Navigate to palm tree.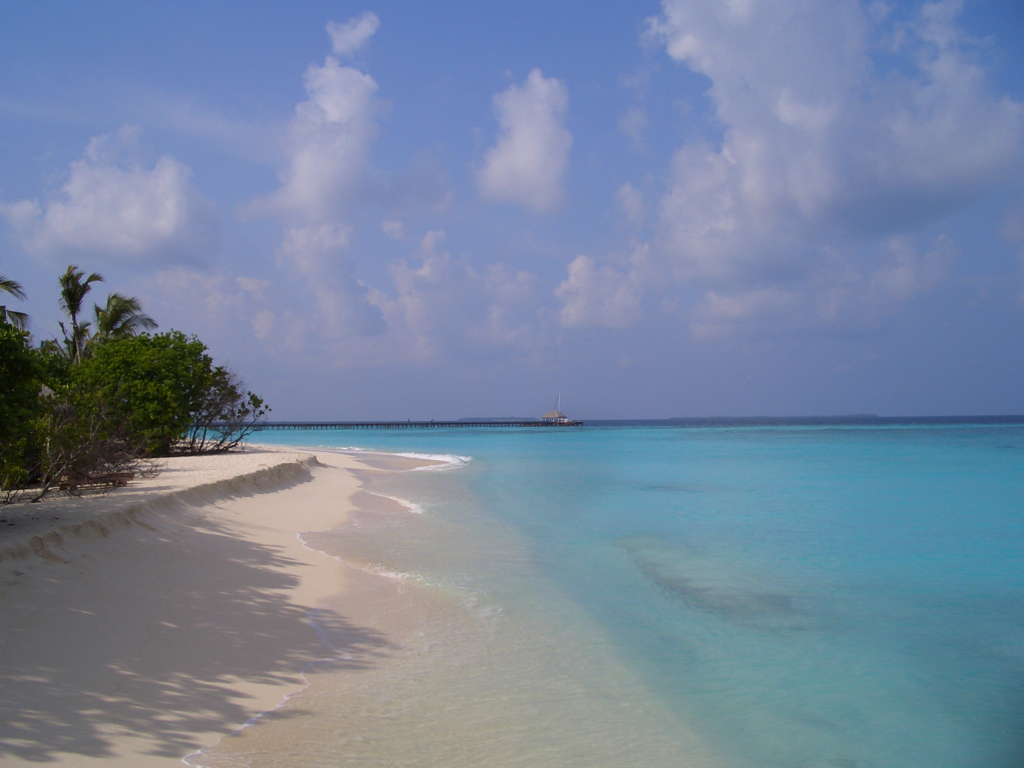
Navigation target: [85, 283, 144, 375].
